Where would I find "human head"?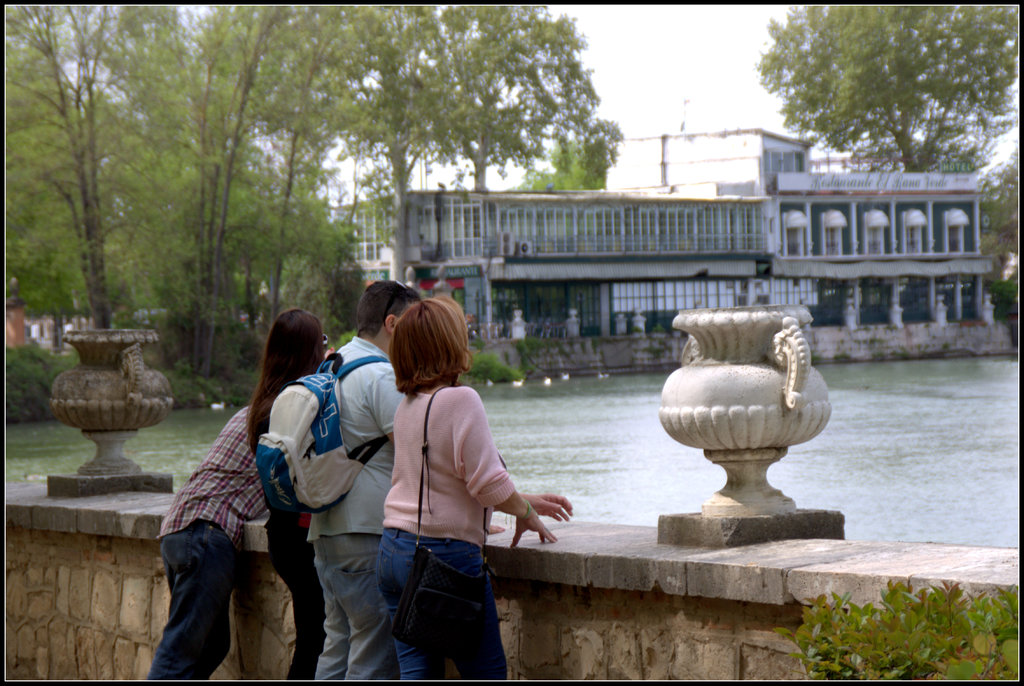
At <bbox>388, 294, 465, 388</bbox>.
